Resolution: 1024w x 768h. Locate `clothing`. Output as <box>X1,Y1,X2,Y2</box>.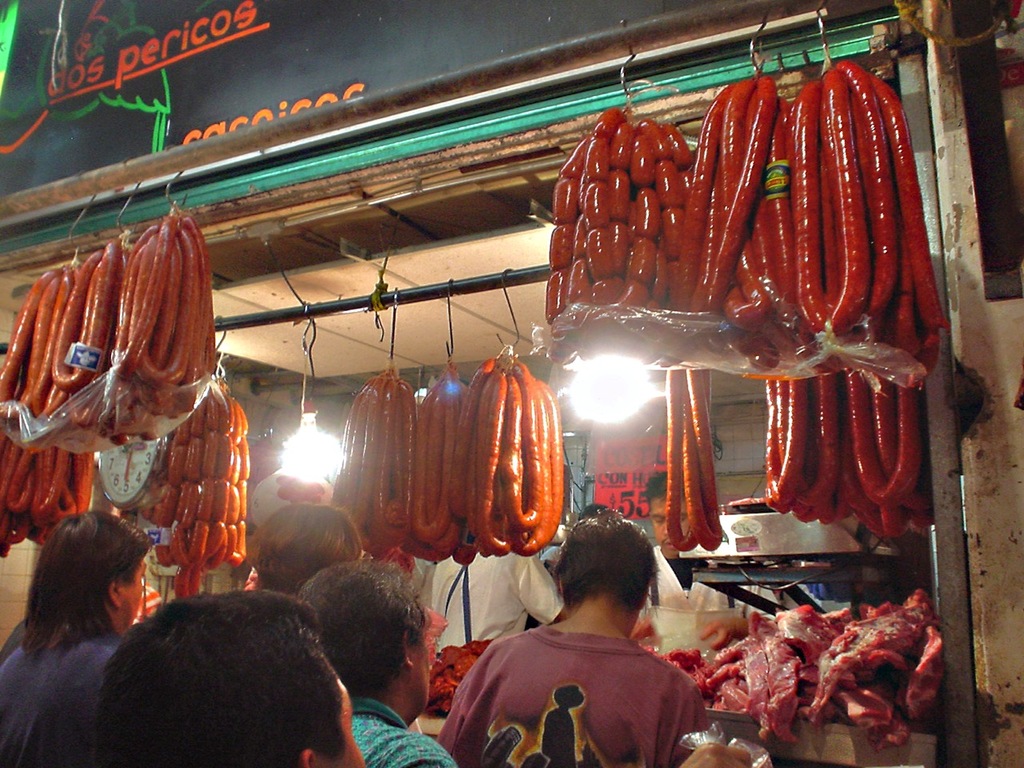
<box>453,591,726,767</box>.
